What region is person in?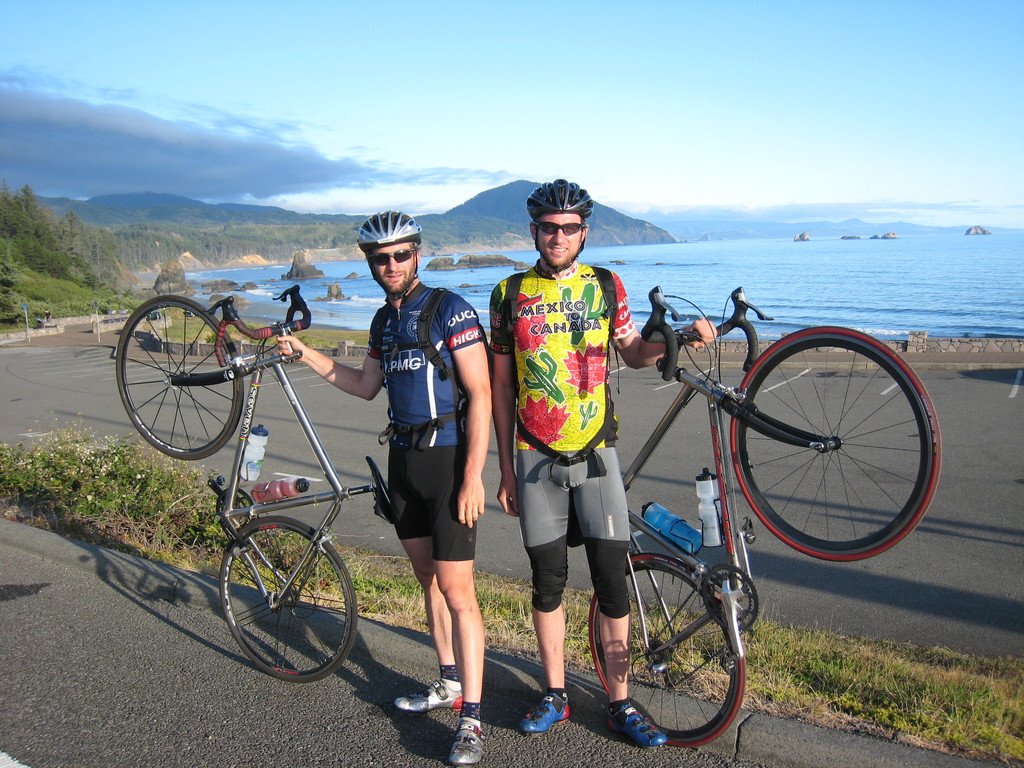
x1=349, y1=211, x2=502, y2=717.
